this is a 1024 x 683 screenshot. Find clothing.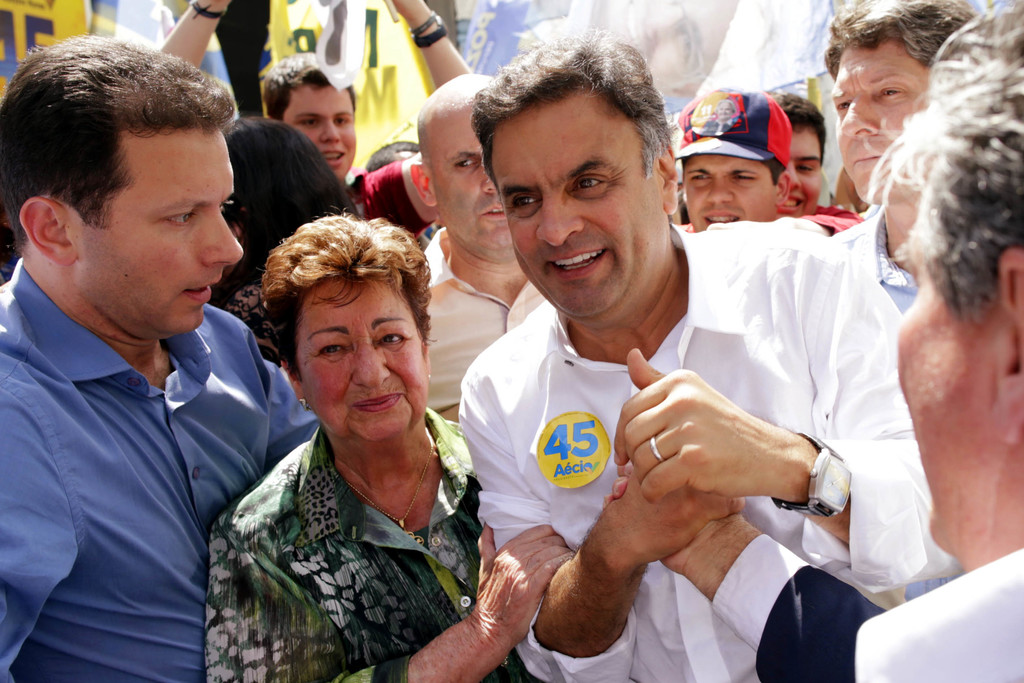
Bounding box: crop(200, 402, 540, 682).
